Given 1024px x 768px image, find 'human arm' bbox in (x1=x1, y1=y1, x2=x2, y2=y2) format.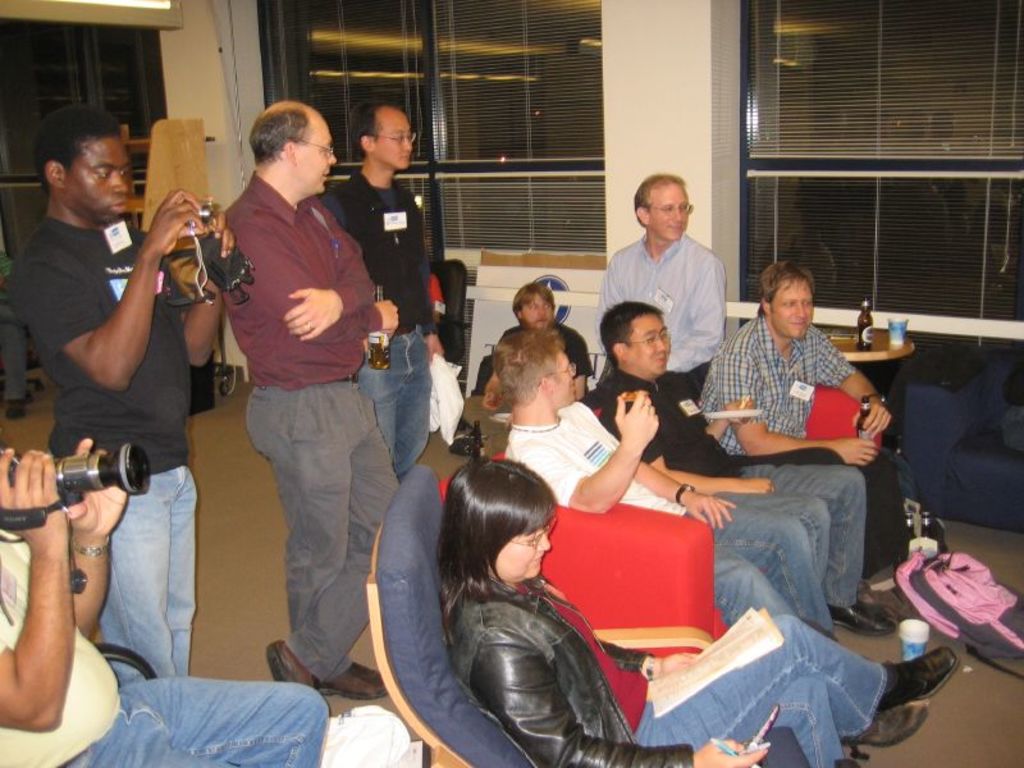
(x1=635, y1=462, x2=736, y2=530).
